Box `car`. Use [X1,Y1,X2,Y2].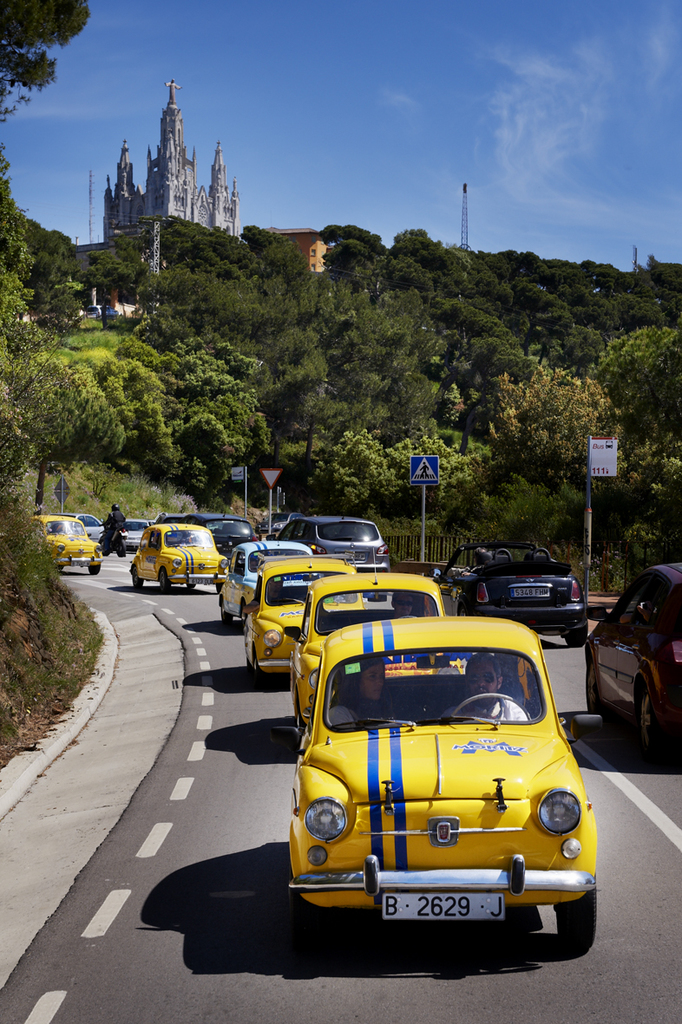
[269,513,389,579].
